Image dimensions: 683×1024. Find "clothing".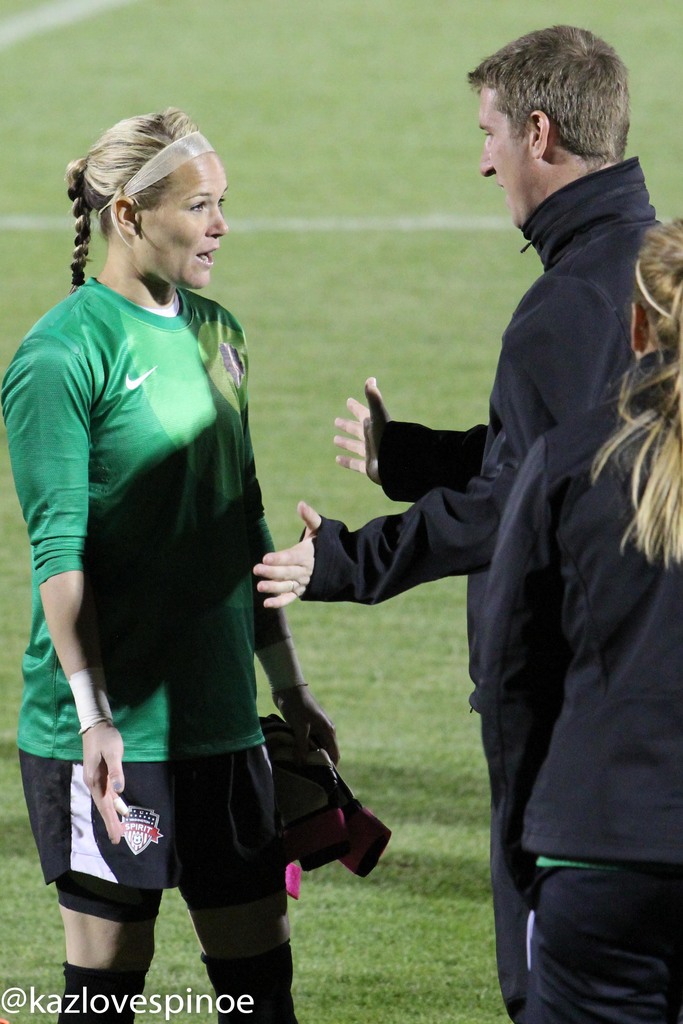
[x1=37, y1=263, x2=290, y2=913].
